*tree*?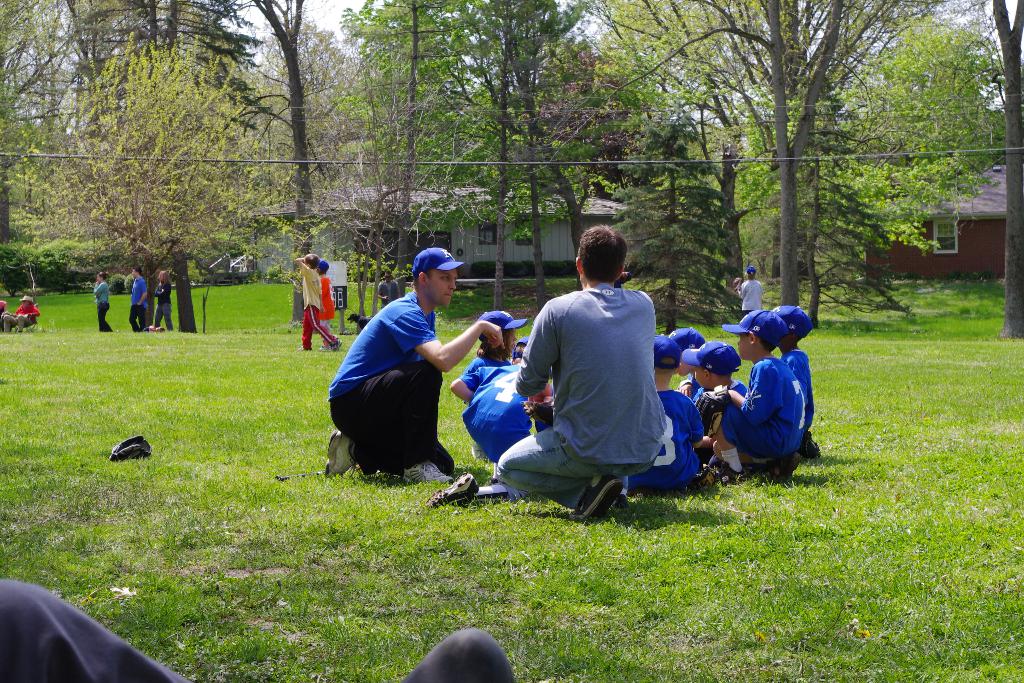
(x1=596, y1=0, x2=951, y2=308)
